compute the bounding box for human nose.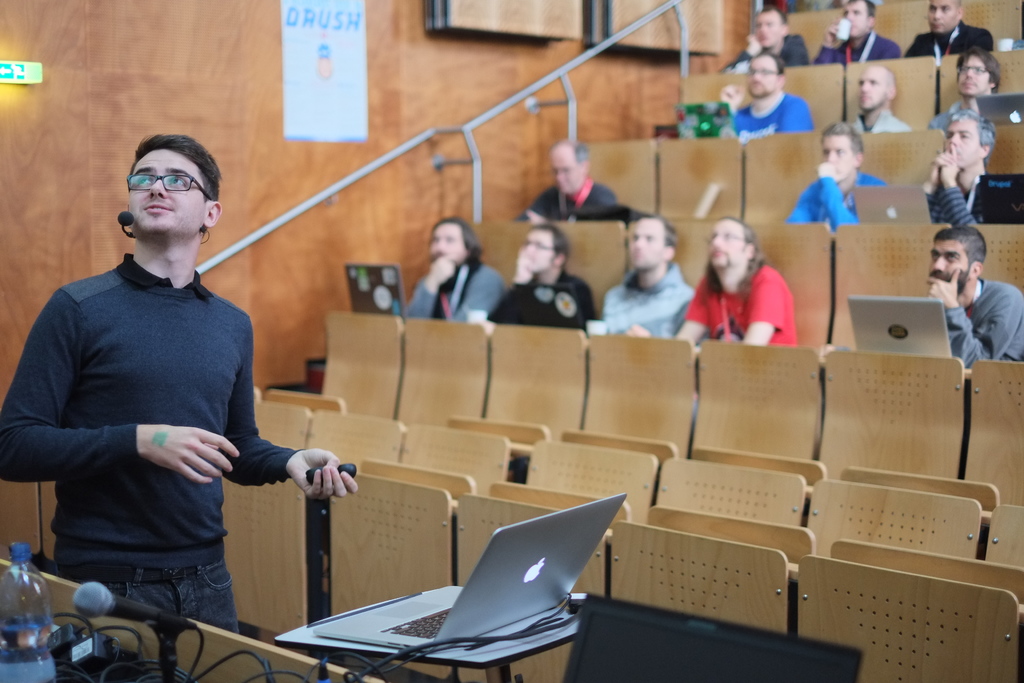
left=861, top=81, right=867, bottom=94.
